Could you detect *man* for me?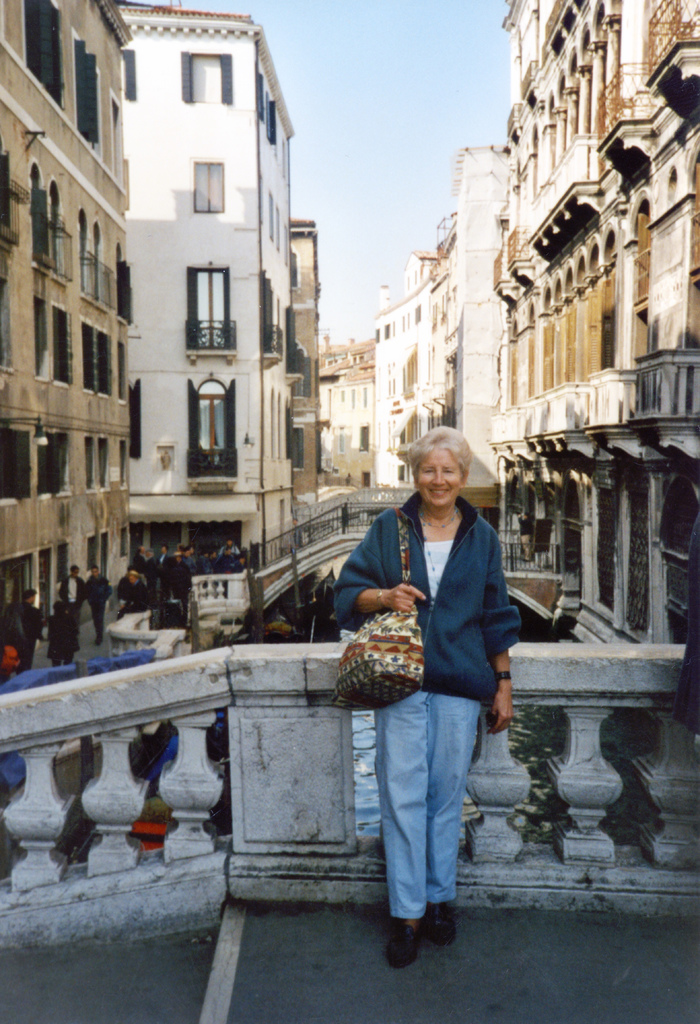
Detection result: 152 535 161 596.
